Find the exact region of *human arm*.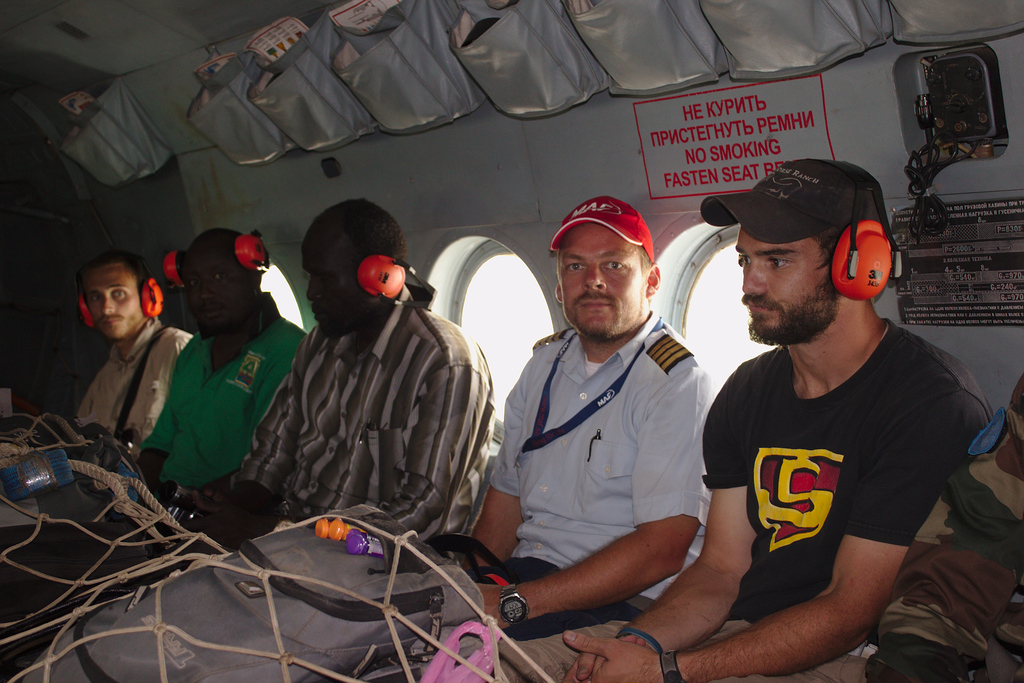
Exact region: locate(61, 379, 90, 436).
